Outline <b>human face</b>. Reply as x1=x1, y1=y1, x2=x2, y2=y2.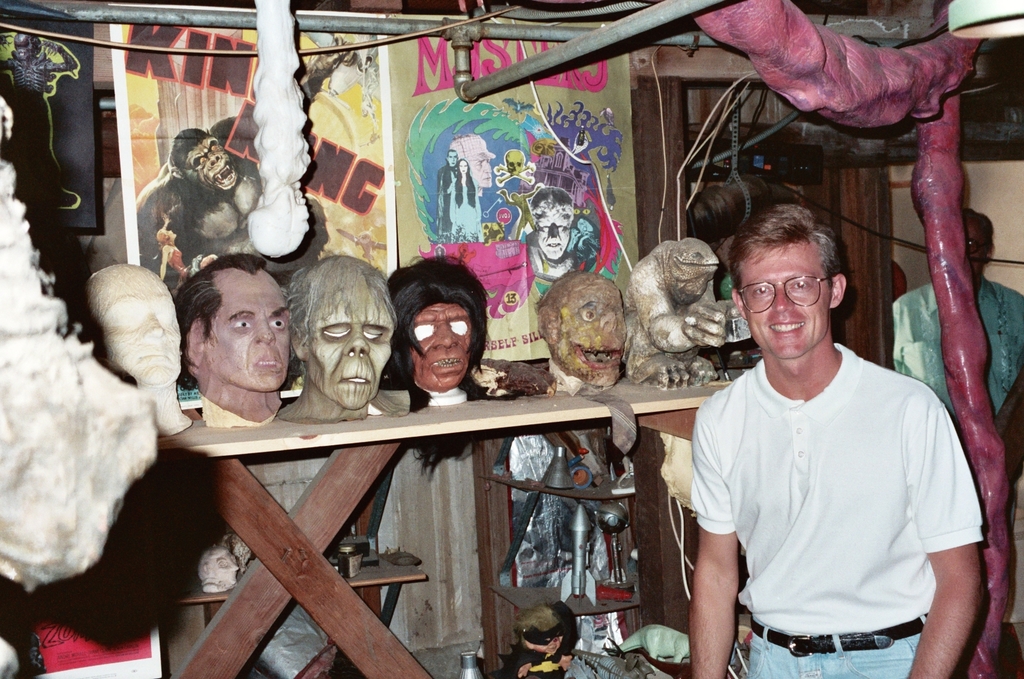
x1=460, y1=158, x2=467, y2=173.
